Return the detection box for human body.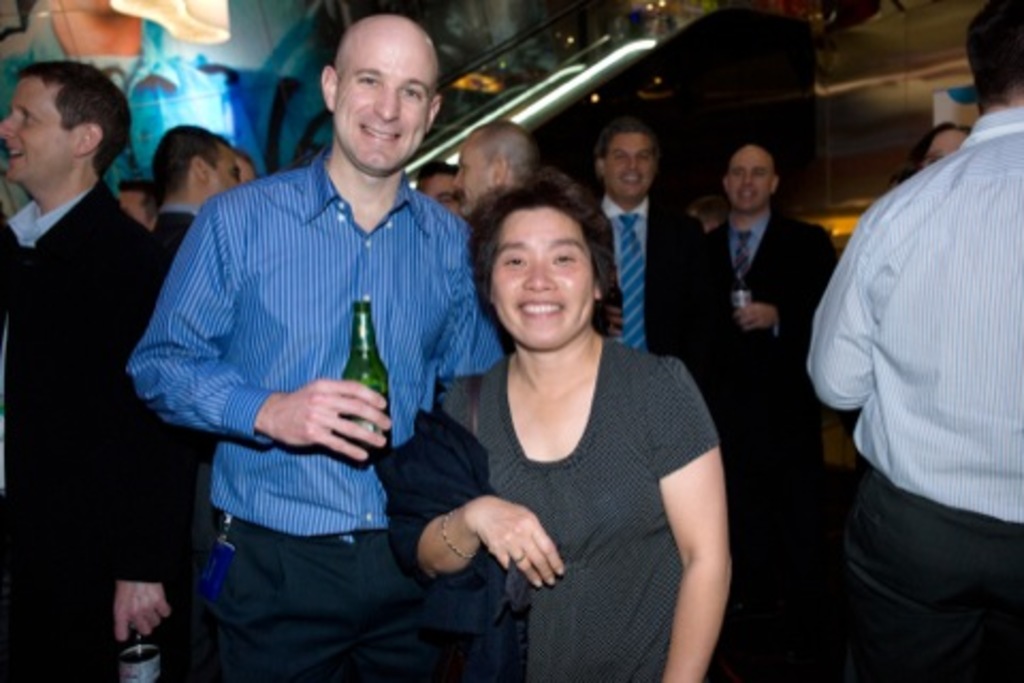
[804,64,1022,682].
